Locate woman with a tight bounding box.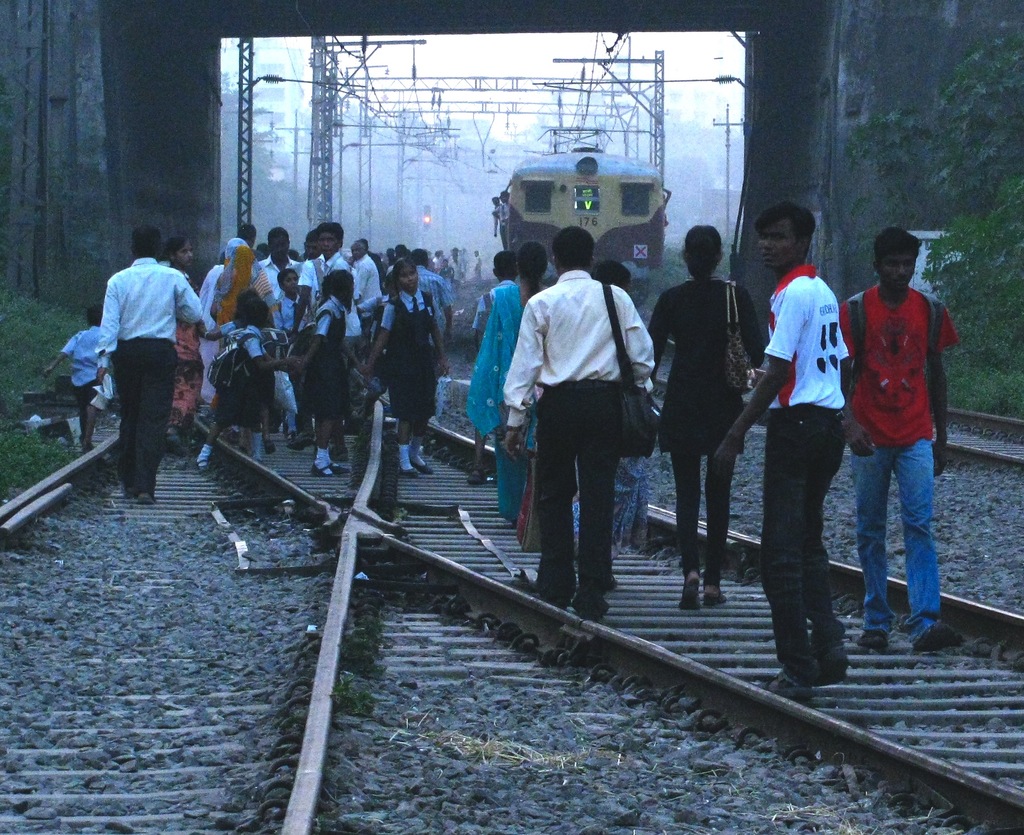
[left=198, top=251, right=223, bottom=405].
